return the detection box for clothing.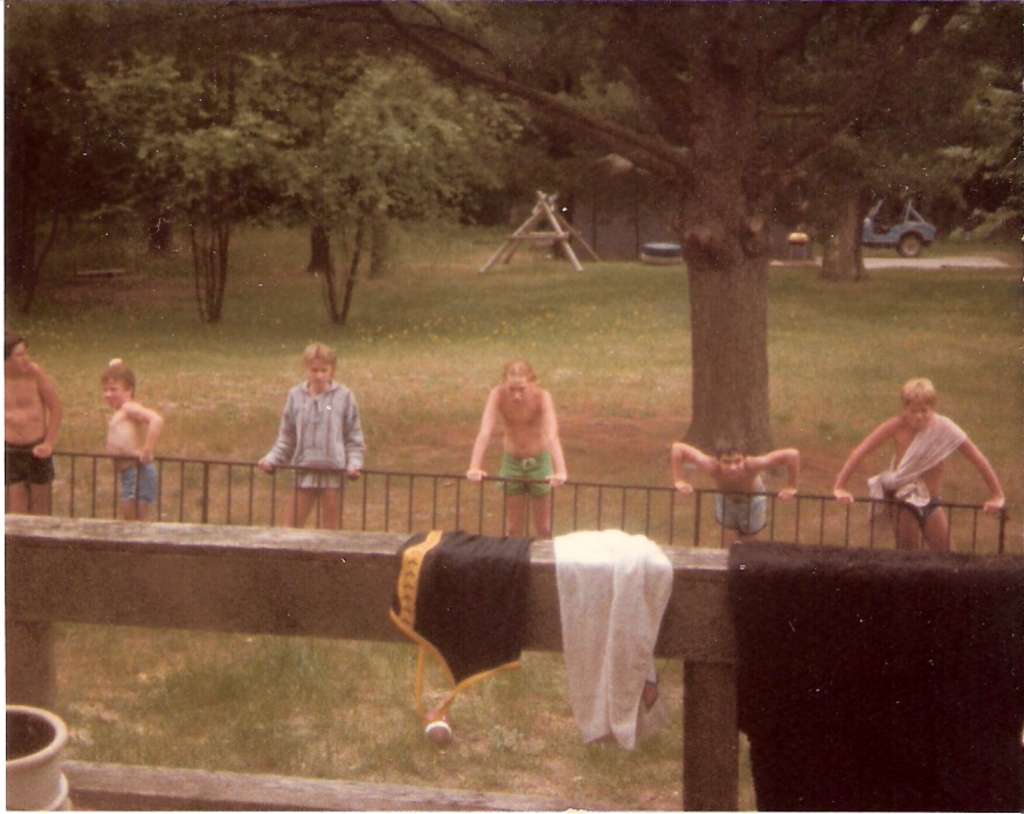
pyautogui.locateOnScreen(496, 449, 554, 494).
